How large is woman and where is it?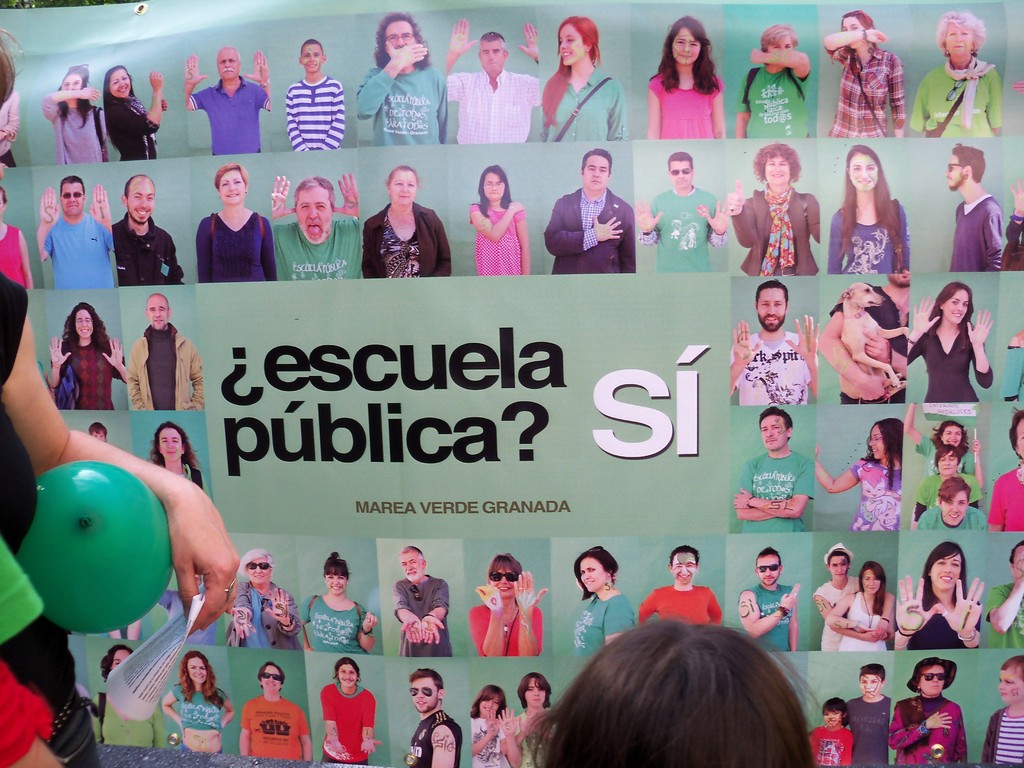
Bounding box: <region>0, 188, 34, 289</region>.
